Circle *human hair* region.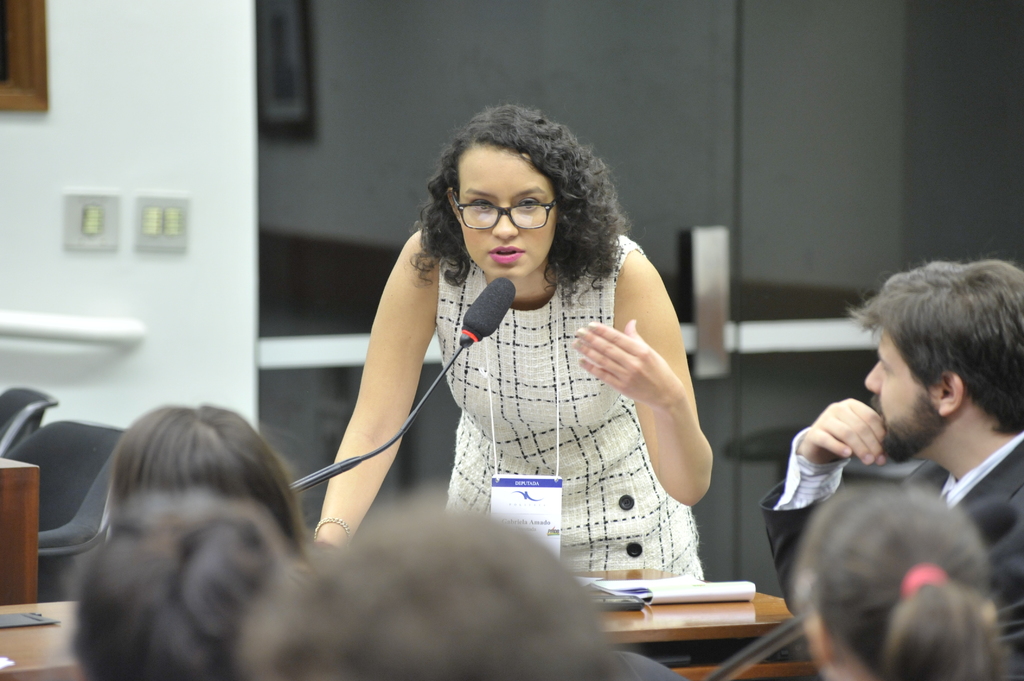
Region: BBox(282, 501, 628, 680).
